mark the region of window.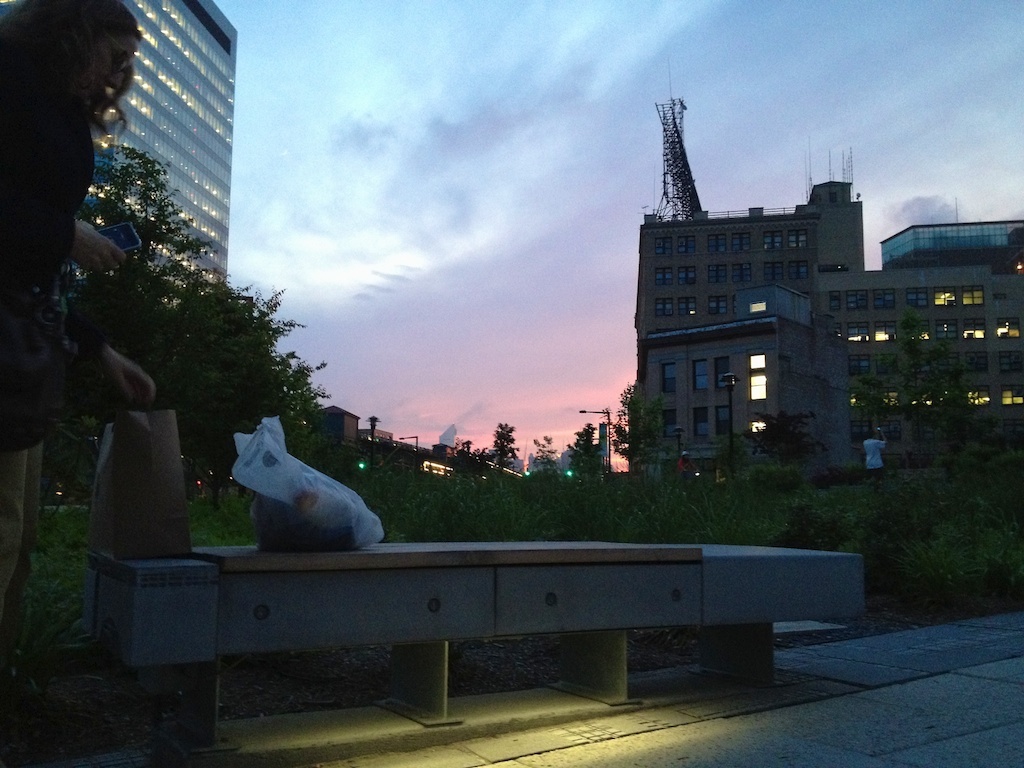
Region: detection(853, 354, 872, 380).
